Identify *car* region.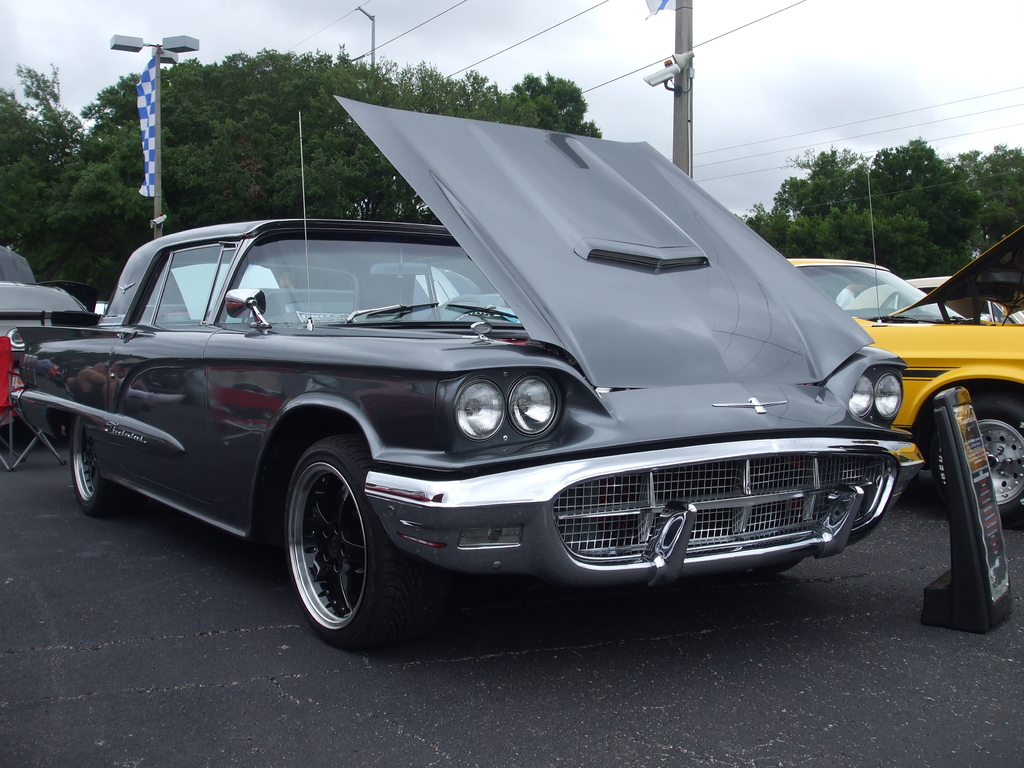
Region: [0, 240, 100, 424].
